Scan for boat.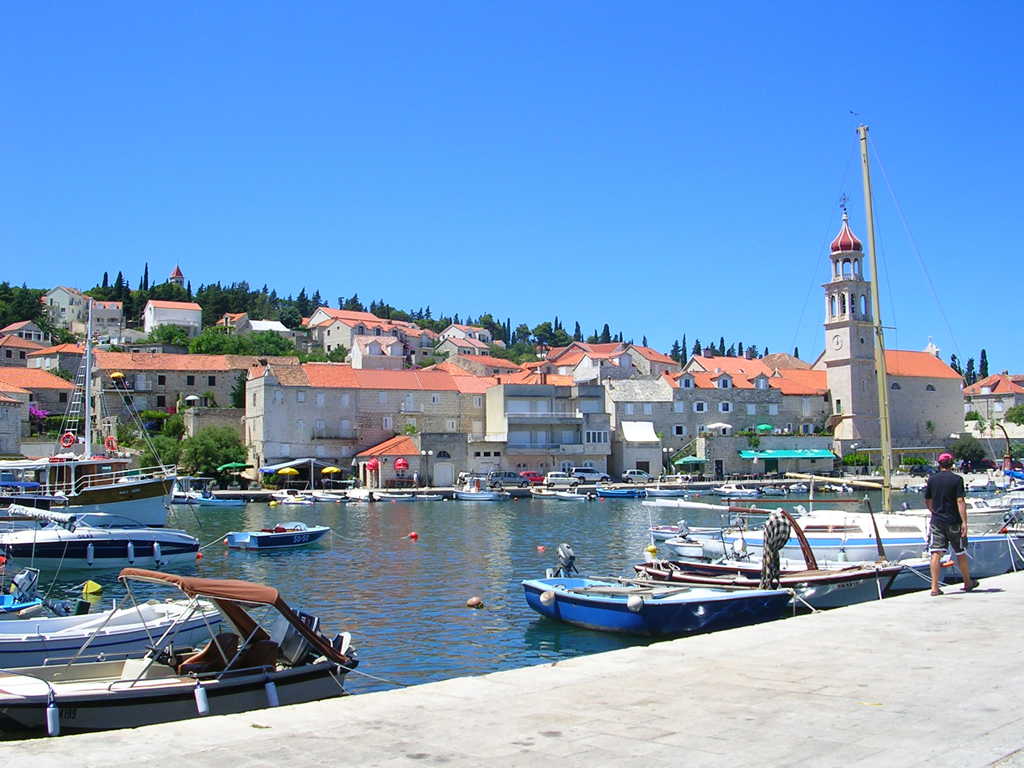
Scan result: <box>30,566,398,706</box>.
